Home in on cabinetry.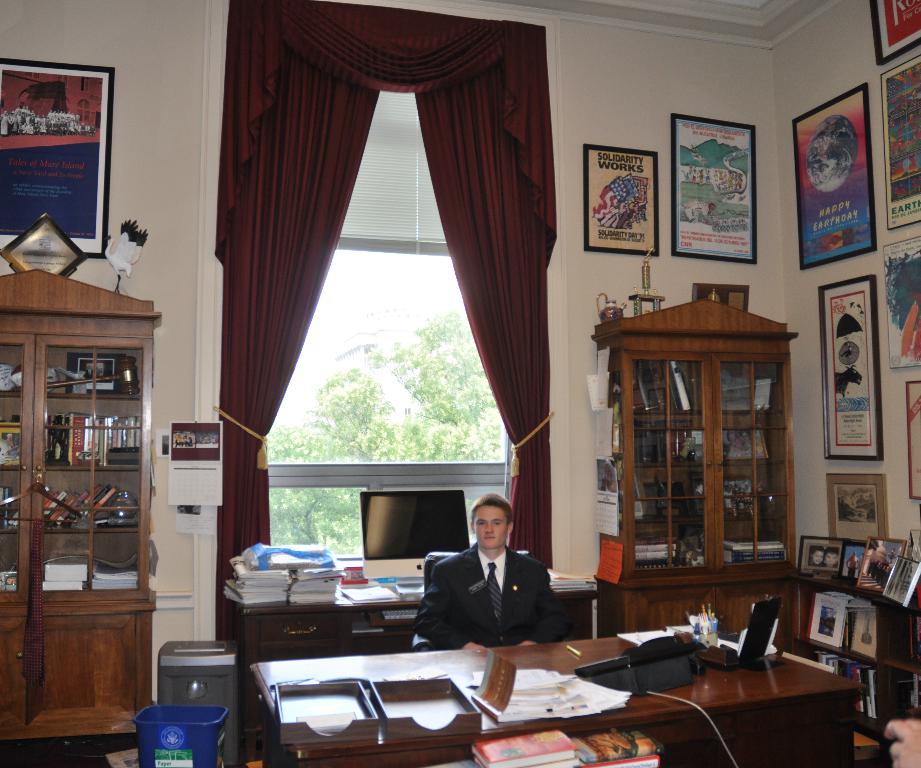
Homed in at bbox(214, 568, 603, 767).
